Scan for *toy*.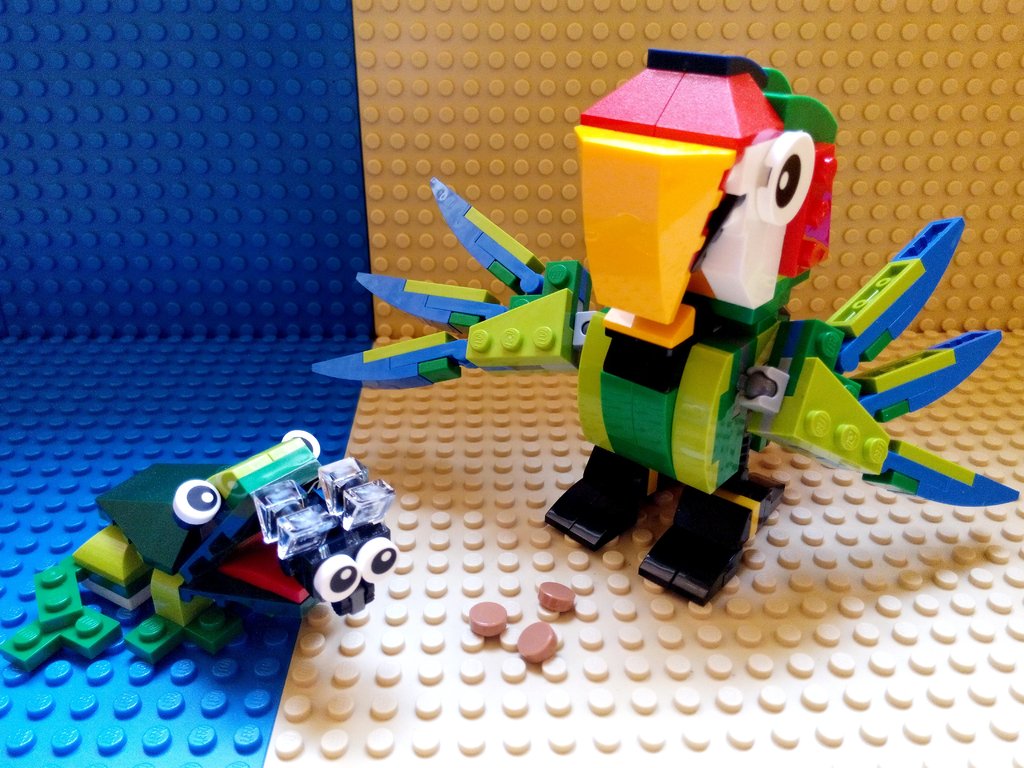
Scan result: (310,49,1019,607).
